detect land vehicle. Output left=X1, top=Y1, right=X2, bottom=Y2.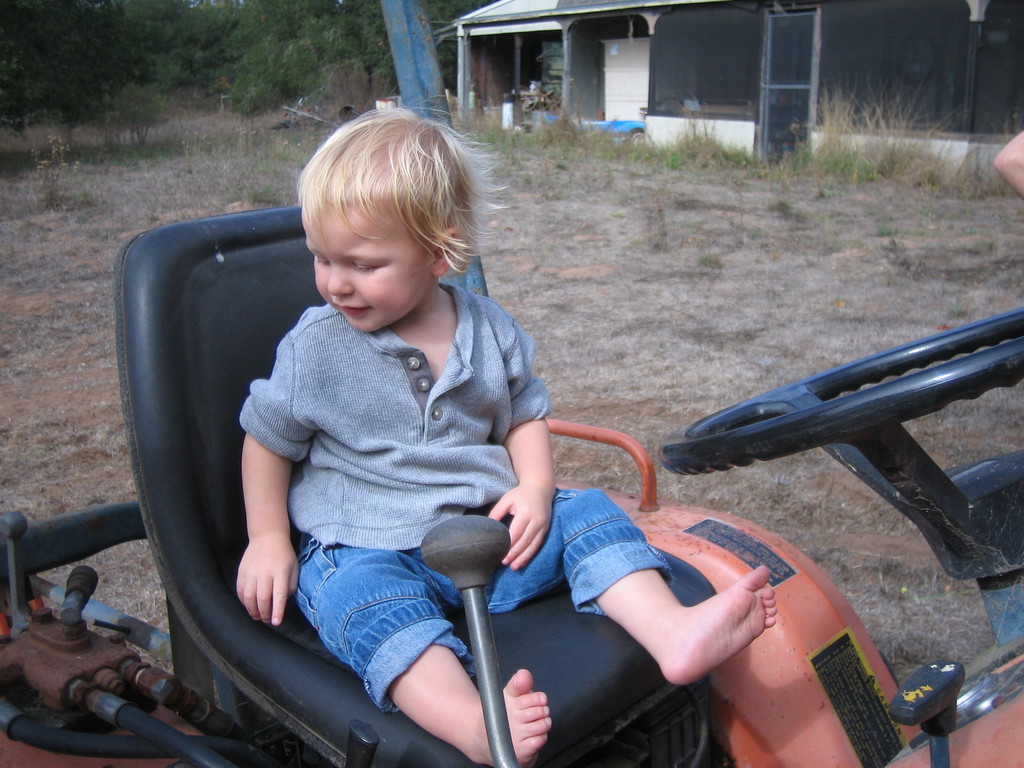
left=0, top=0, right=1023, bottom=767.
